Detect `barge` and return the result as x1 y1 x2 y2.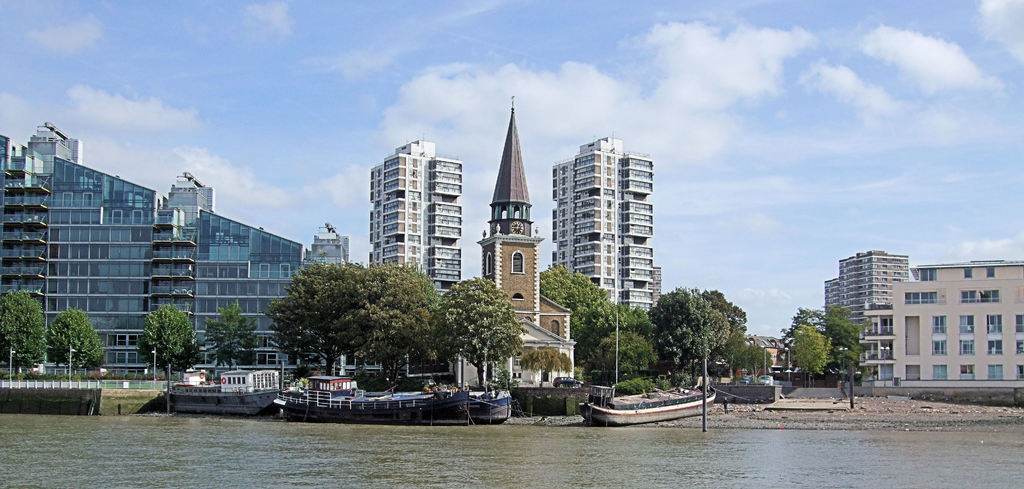
356 383 513 423.
